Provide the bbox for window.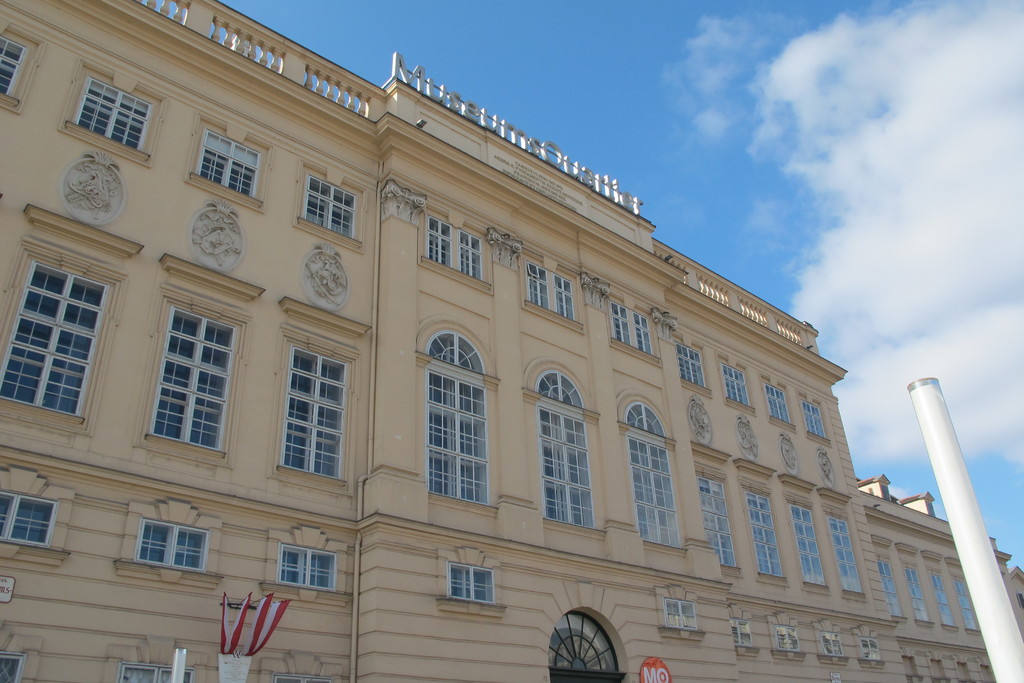
region(111, 498, 225, 591).
